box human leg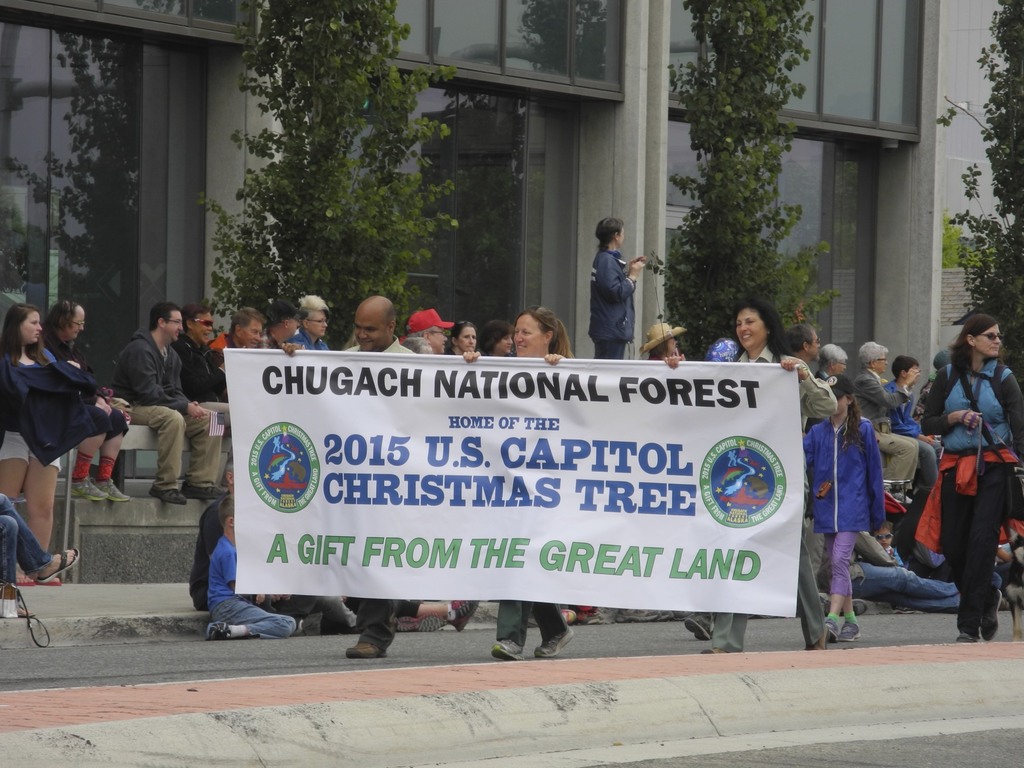
select_region(497, 600, 533, 658)
